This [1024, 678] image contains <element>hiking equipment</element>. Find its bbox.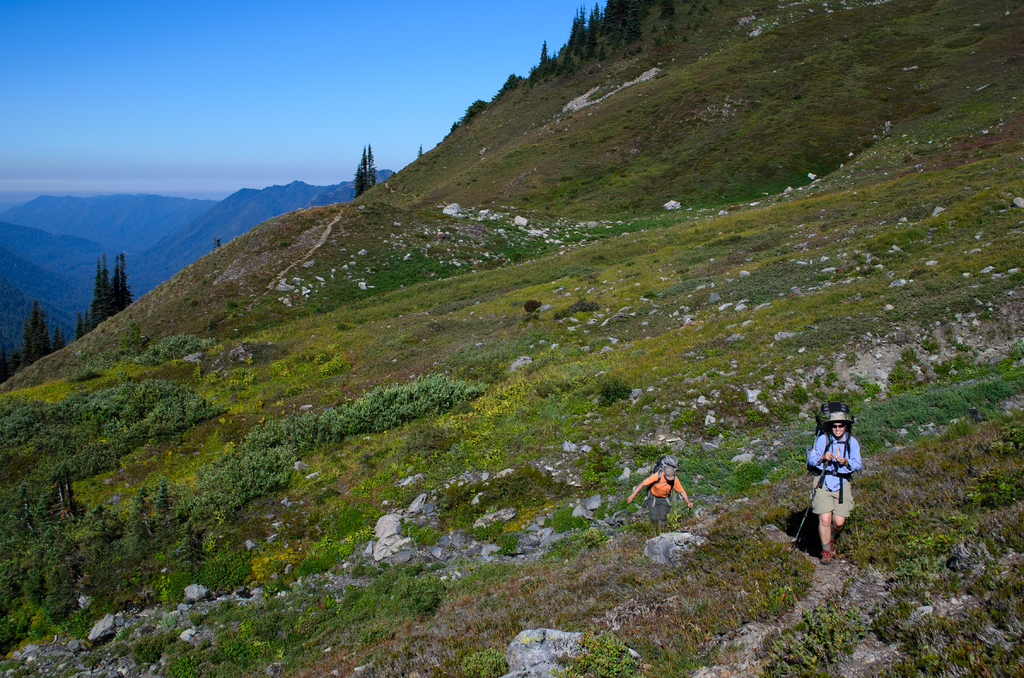
pyautogui.locateOnScreen(790, 462, 831, 542).
